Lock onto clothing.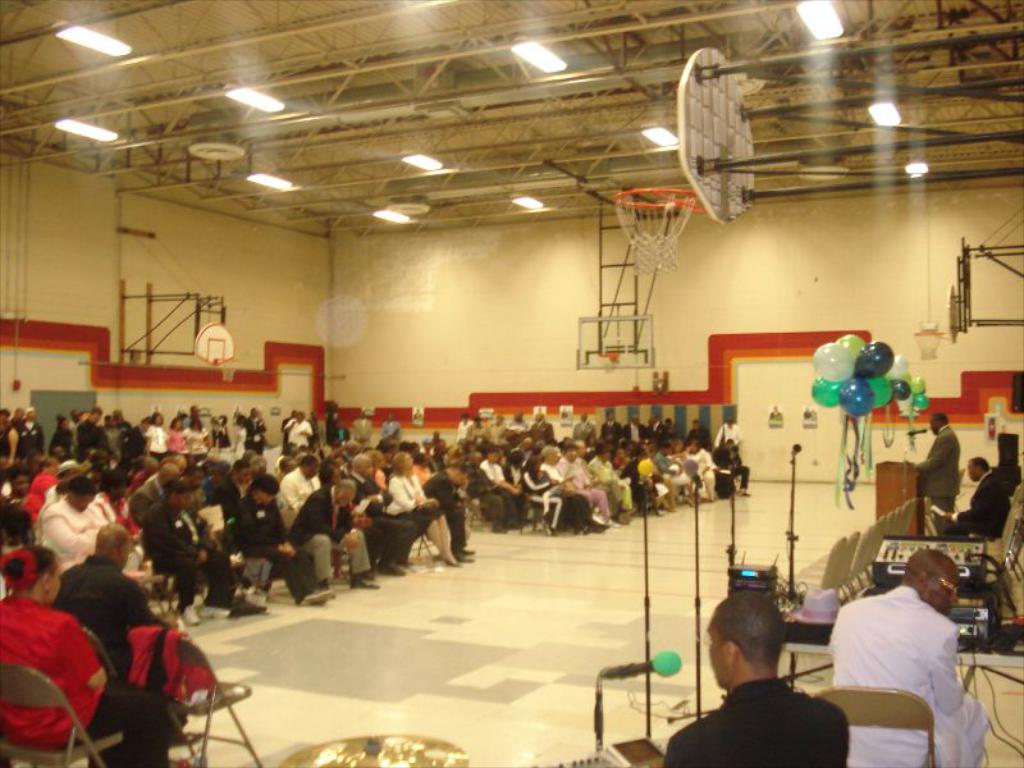
Locked: 957:465:1010:534.
